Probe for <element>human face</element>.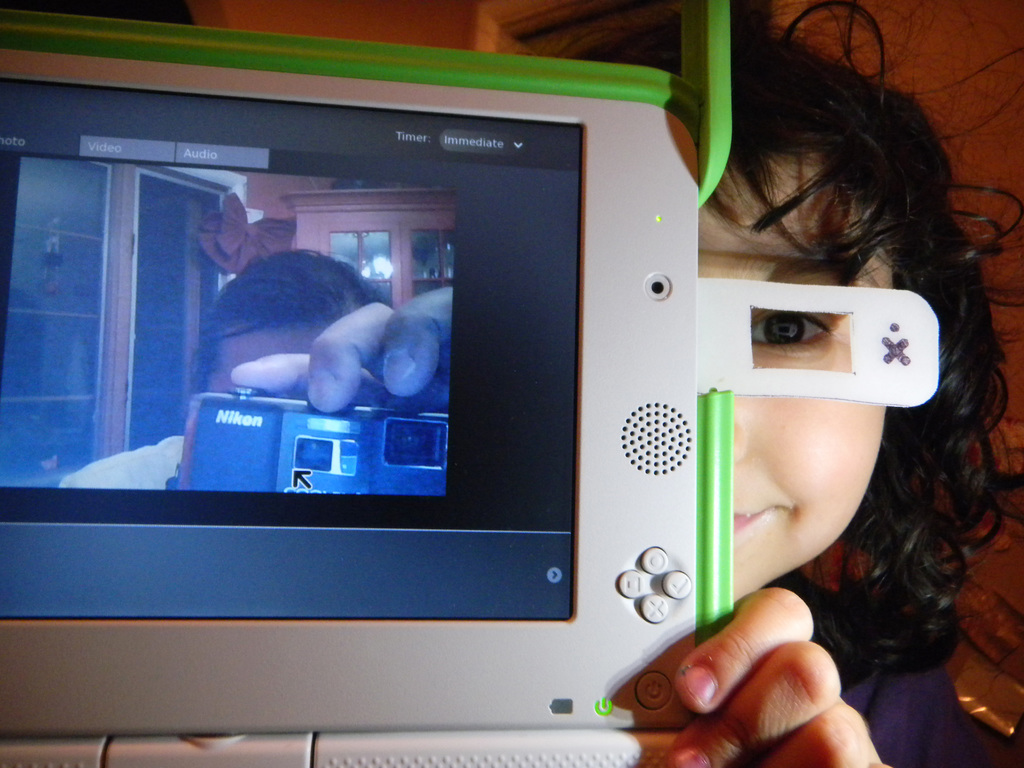
Probe result: region(211, 307, 333, 401).
